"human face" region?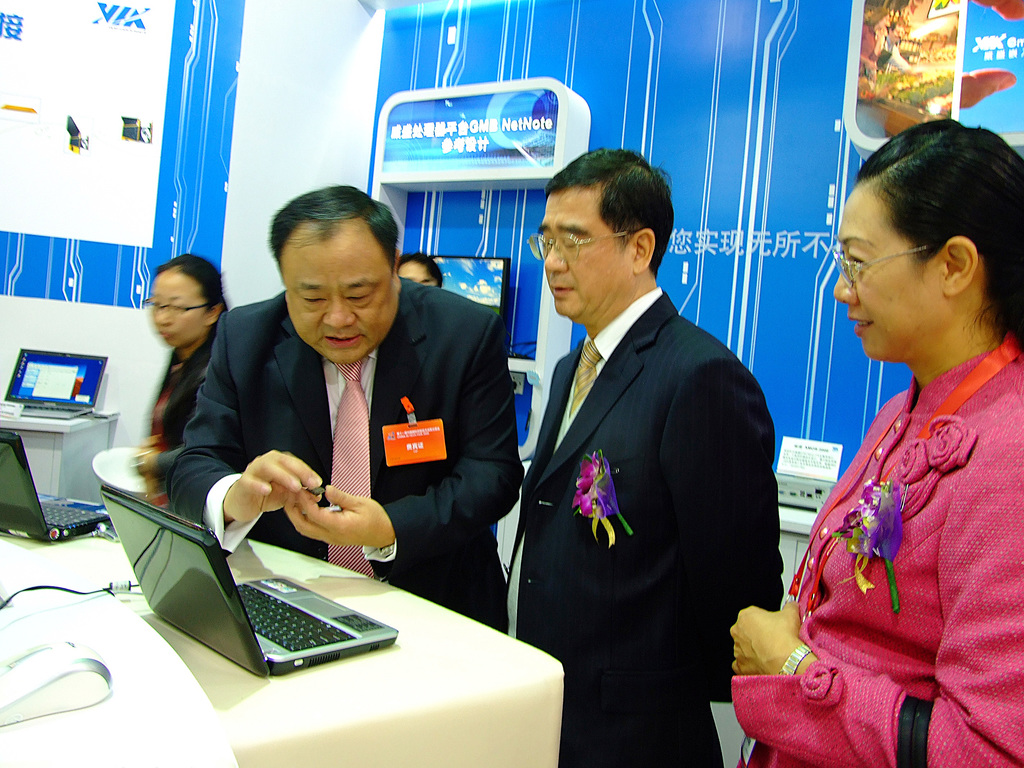
bbox=(540, 184, 633, 316)
